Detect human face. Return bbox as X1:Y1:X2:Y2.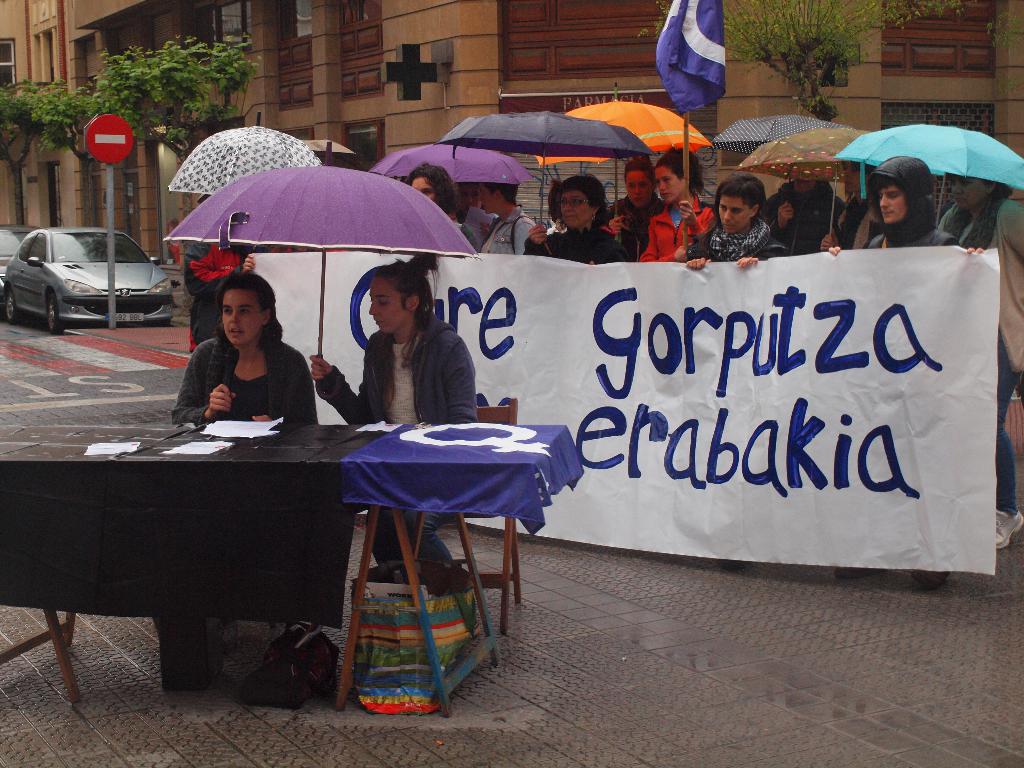
626:171:647:203.
